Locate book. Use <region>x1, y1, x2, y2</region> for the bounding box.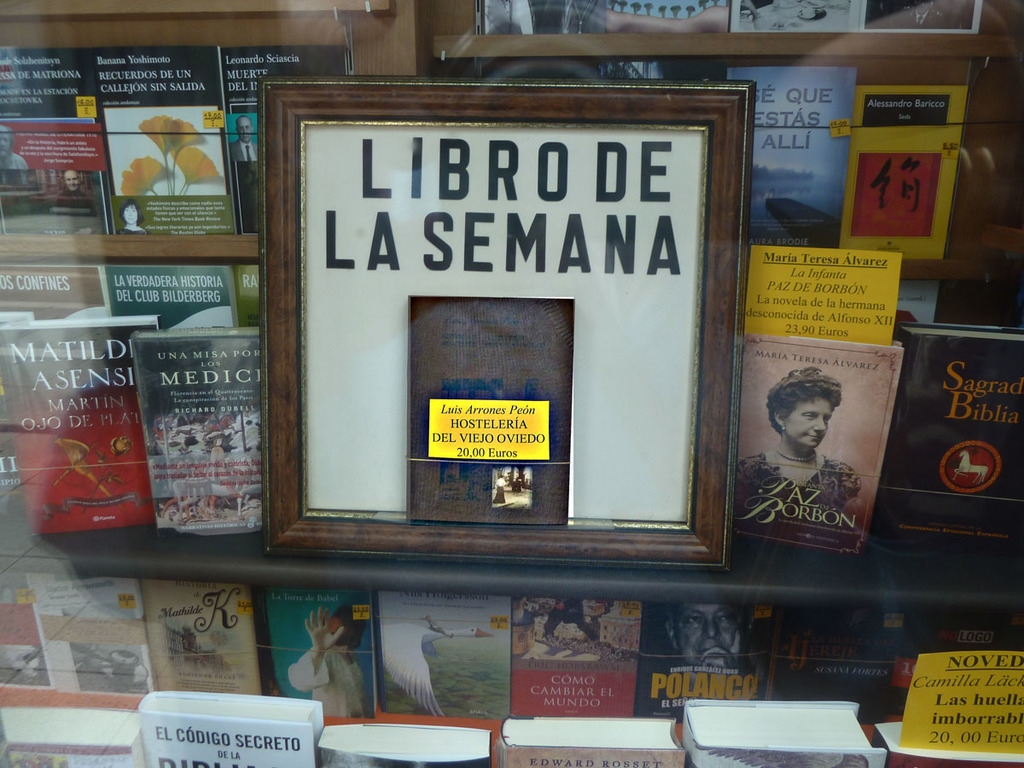
<region>102, 106, 241, 236</region>.
